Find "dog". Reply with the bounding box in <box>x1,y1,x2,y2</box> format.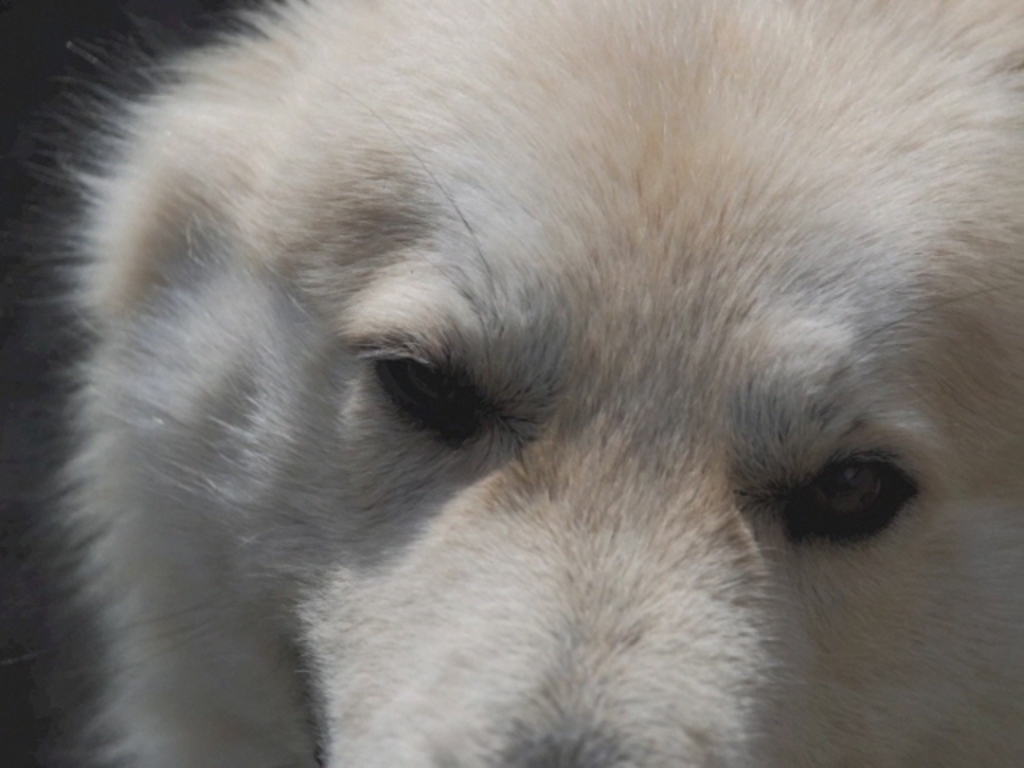
<box>14,0,1022,766</box>.
